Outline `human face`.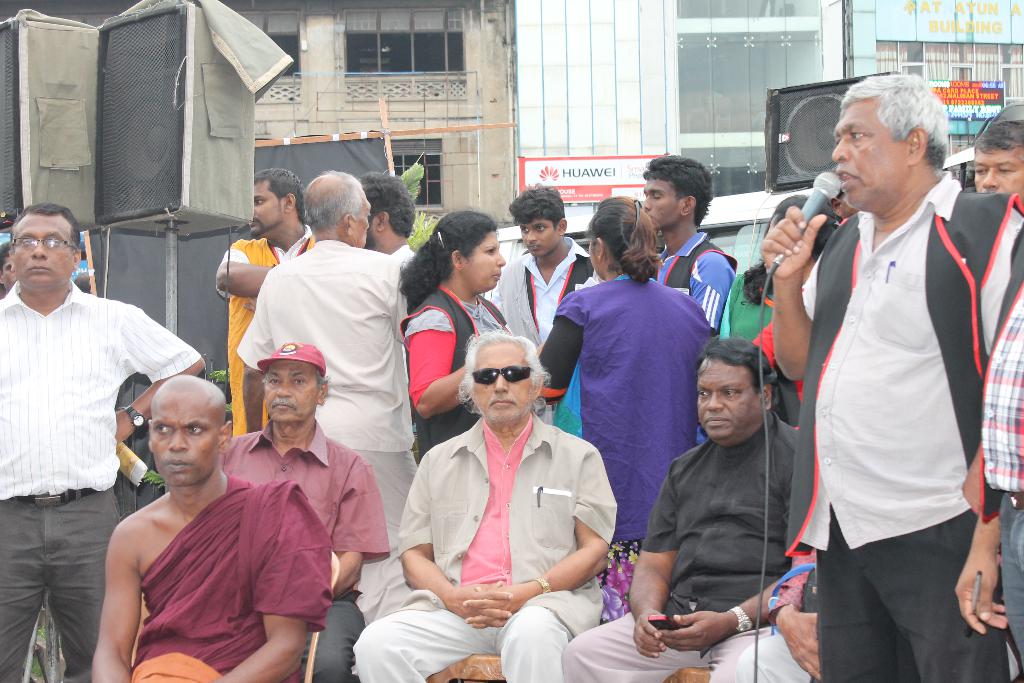
Outline: l=245, t=180, r=288, b=240.
